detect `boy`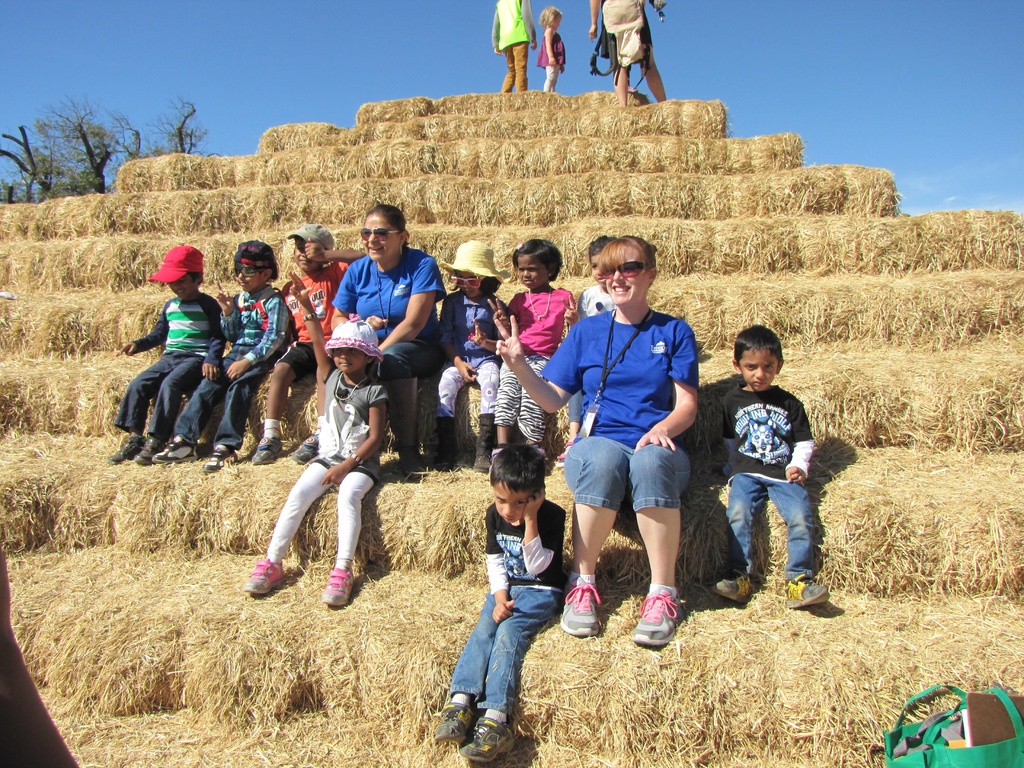
(111,245,227,464)
